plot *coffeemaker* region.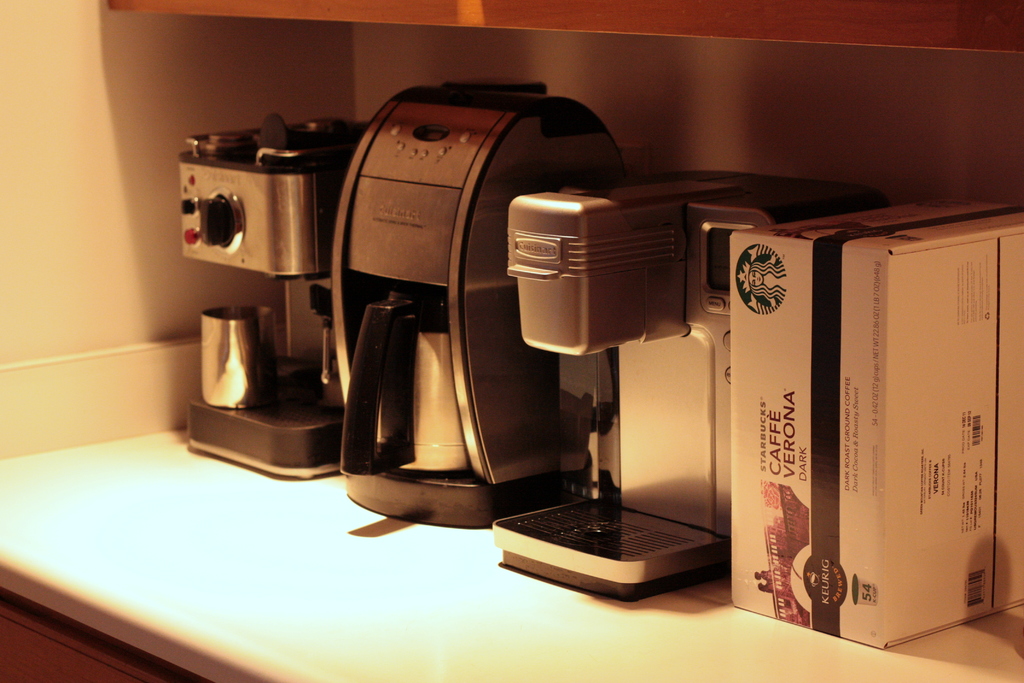
Plotted at box=[492, 177, 889, 595].
